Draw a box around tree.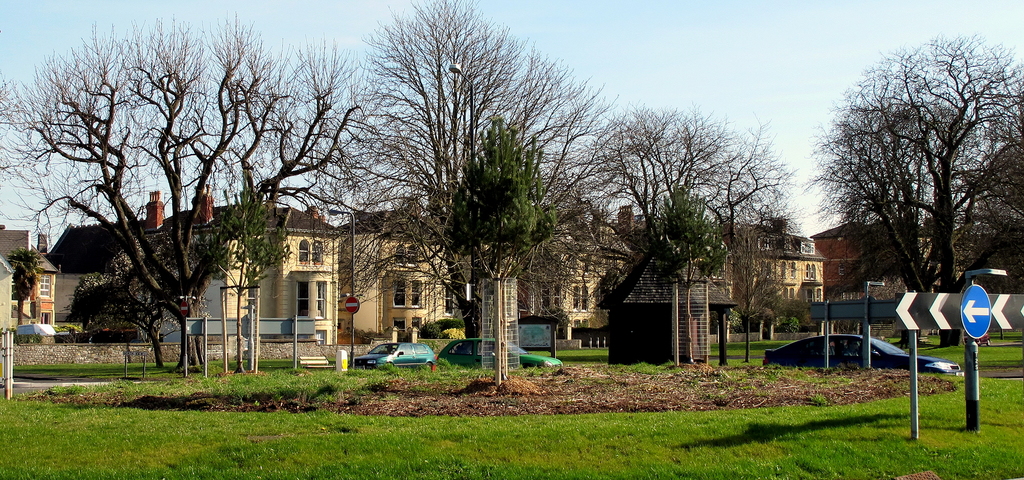
pyautogui.locateOnScreen(344, 3, 602, 363).
